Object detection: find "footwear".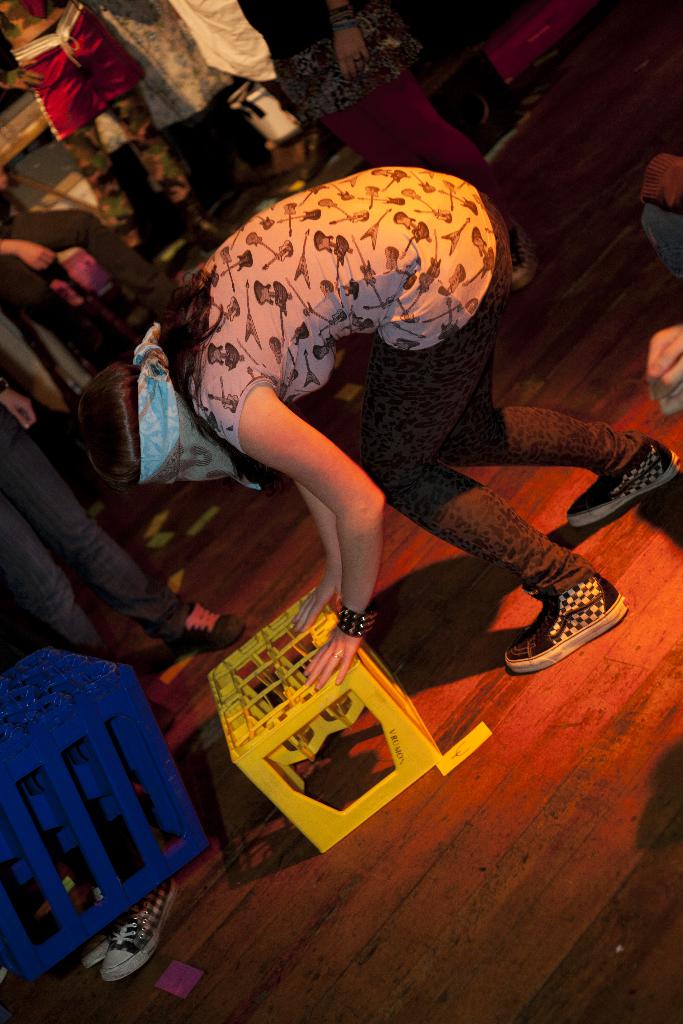
564 436 678 531.
